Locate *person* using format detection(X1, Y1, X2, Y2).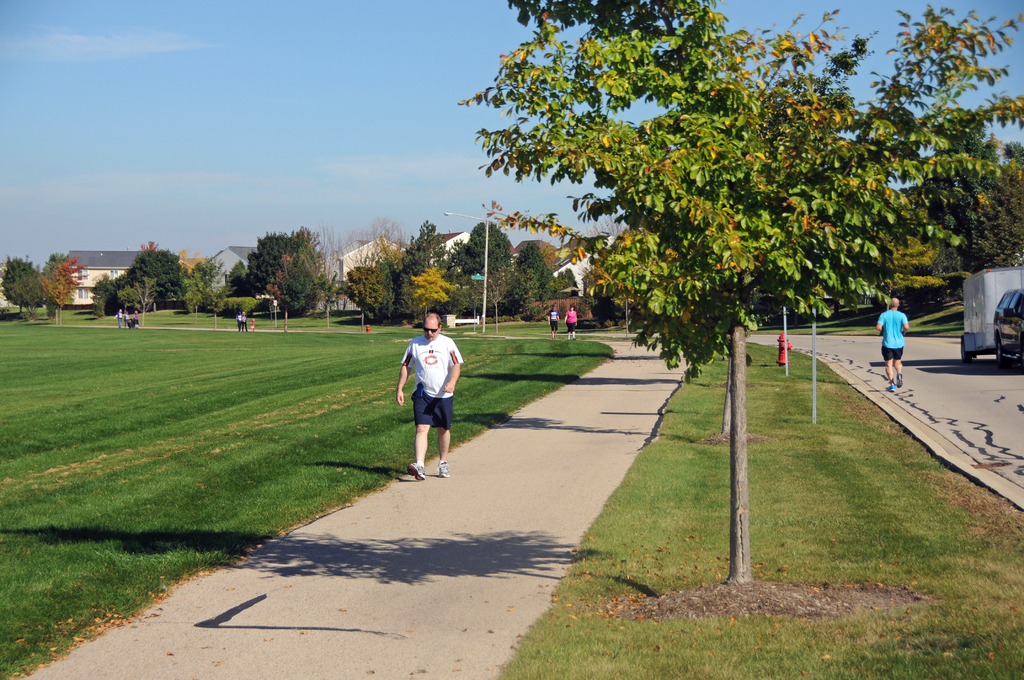
detection(564, 304, 582, 341).
